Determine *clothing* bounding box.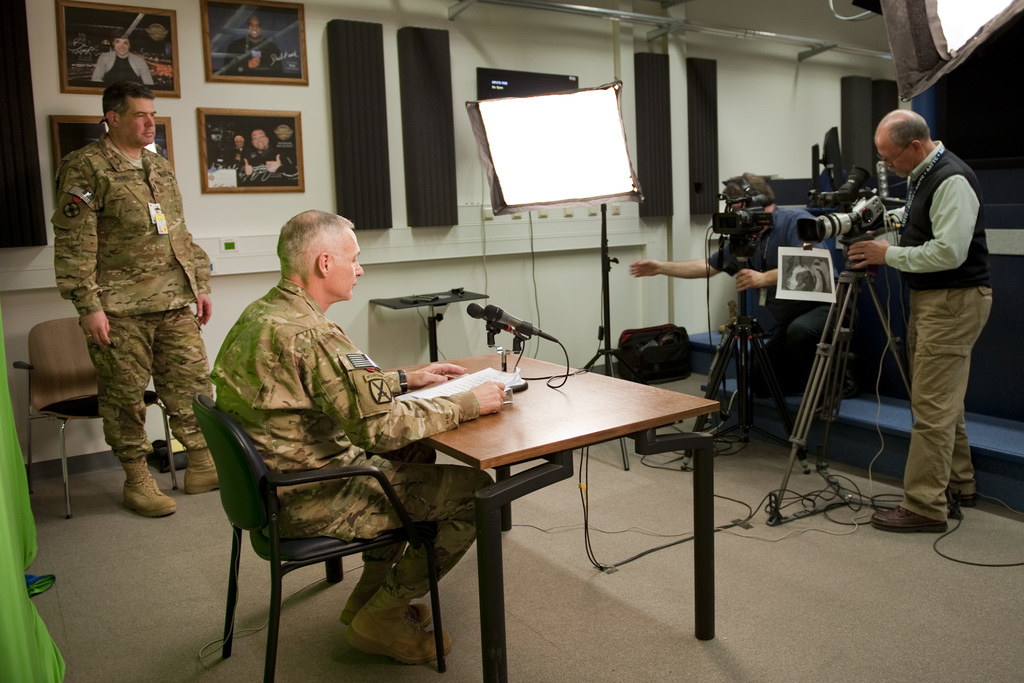
Determined: 205:282:497:596.
